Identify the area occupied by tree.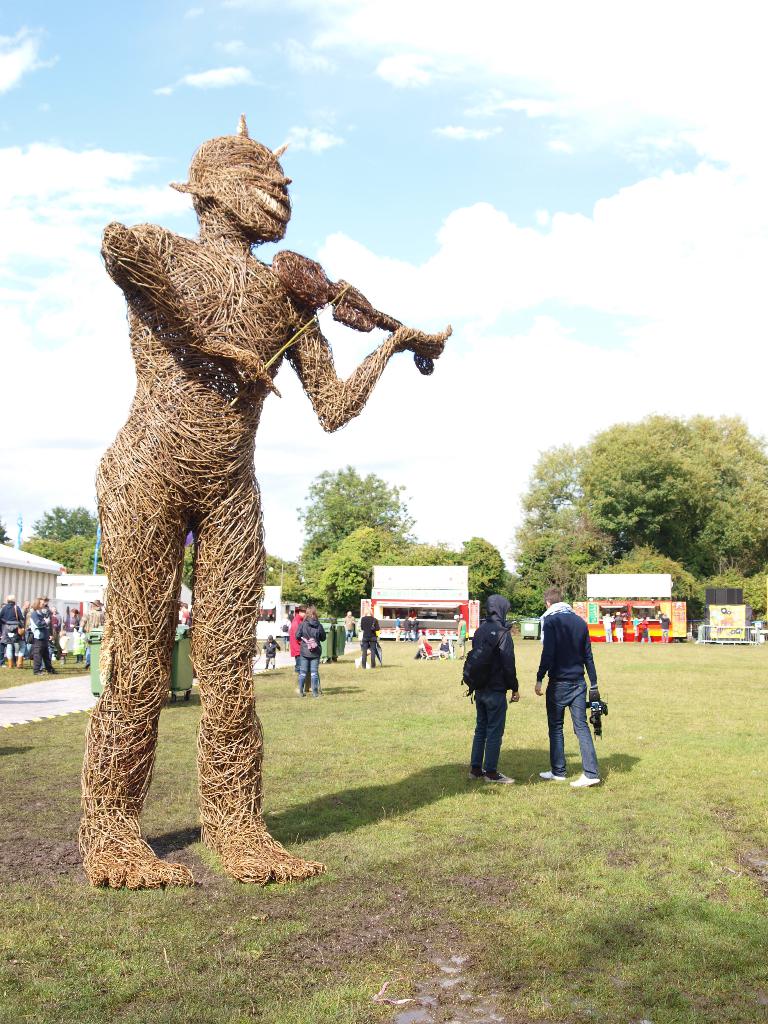
Area: x1=7, y1=504, x2=103, y2=584.
